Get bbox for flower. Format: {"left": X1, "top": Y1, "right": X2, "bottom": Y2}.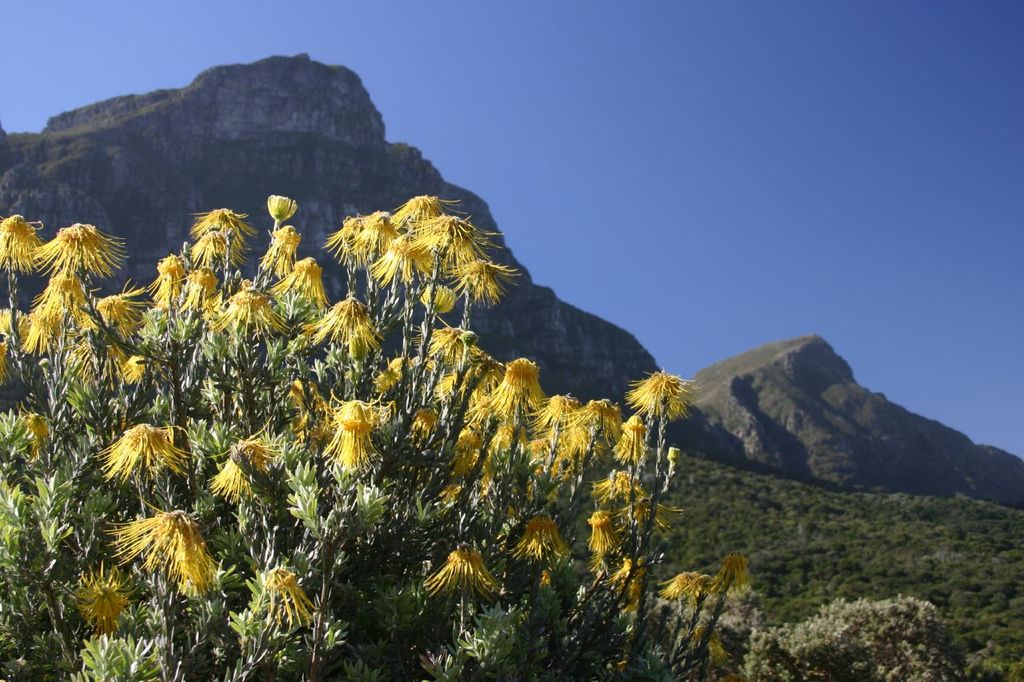
{"left": 468, "top": 359, "right": 506, "bottom": 407}.
